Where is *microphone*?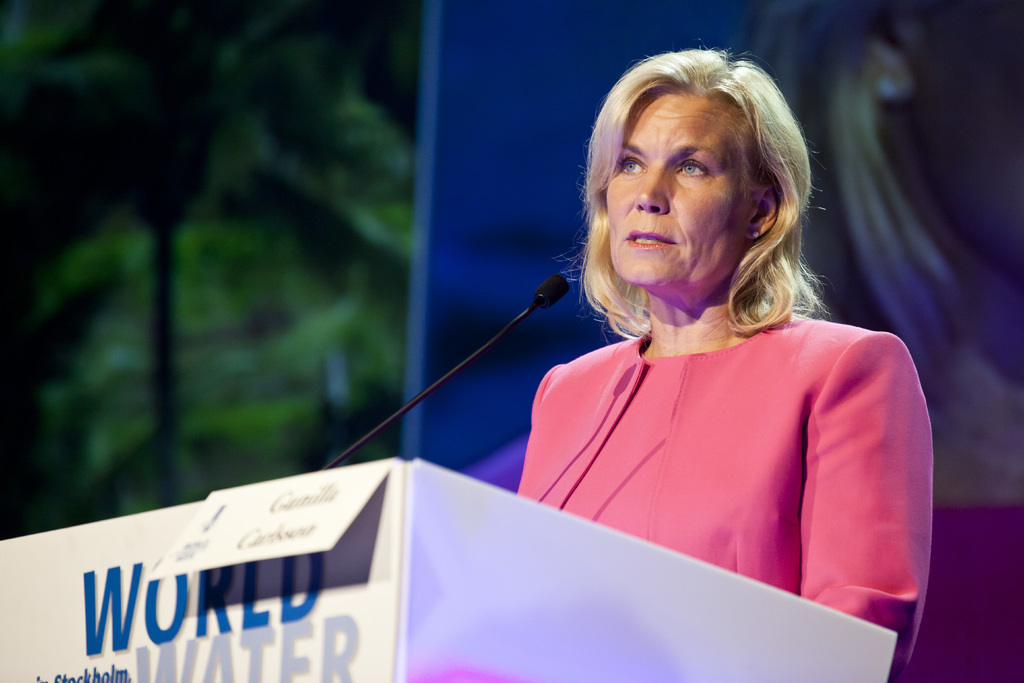
(left=508, top=256, right=578, bottom=342).
